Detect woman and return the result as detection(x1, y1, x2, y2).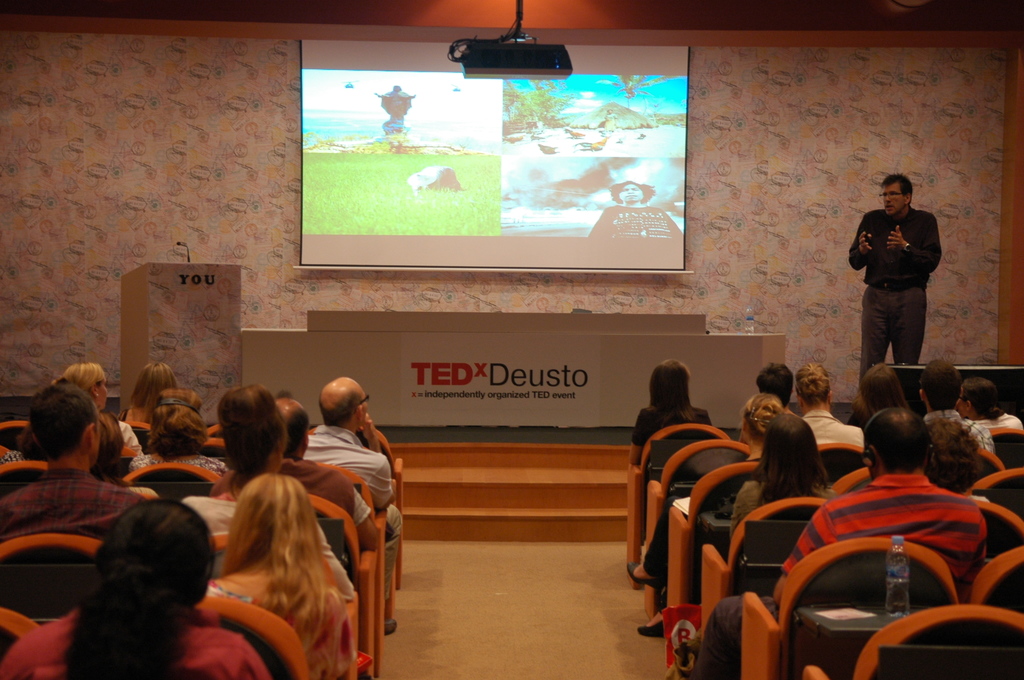
detection(727, 411, 836, 536).
